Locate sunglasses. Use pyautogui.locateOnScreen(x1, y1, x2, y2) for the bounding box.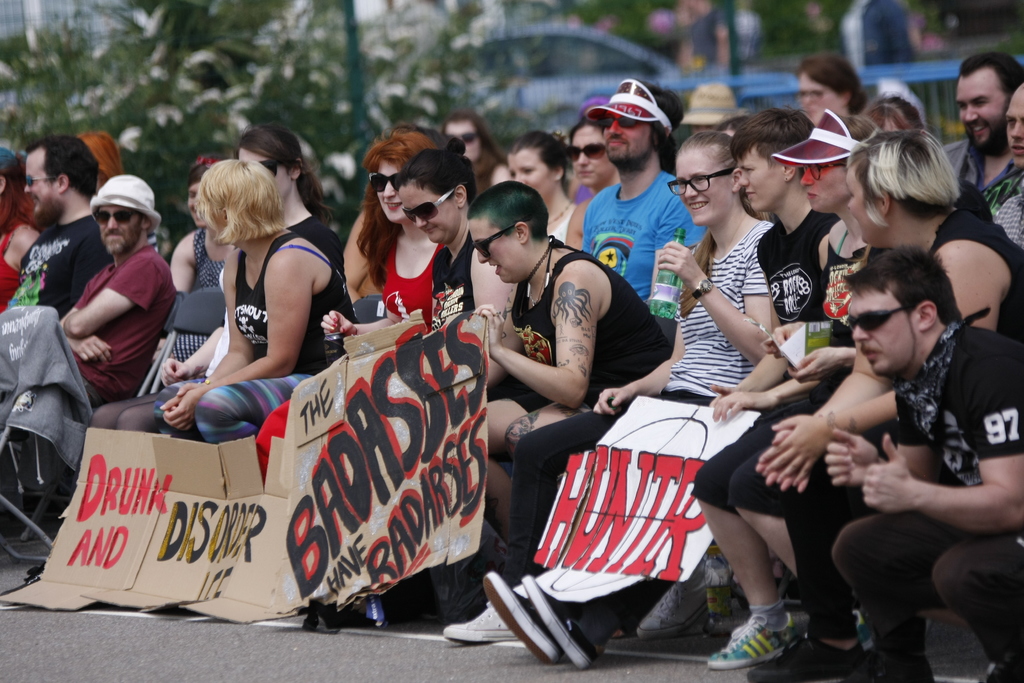
pyautogui.locateOnScreen(264, 160, 282, 178).
